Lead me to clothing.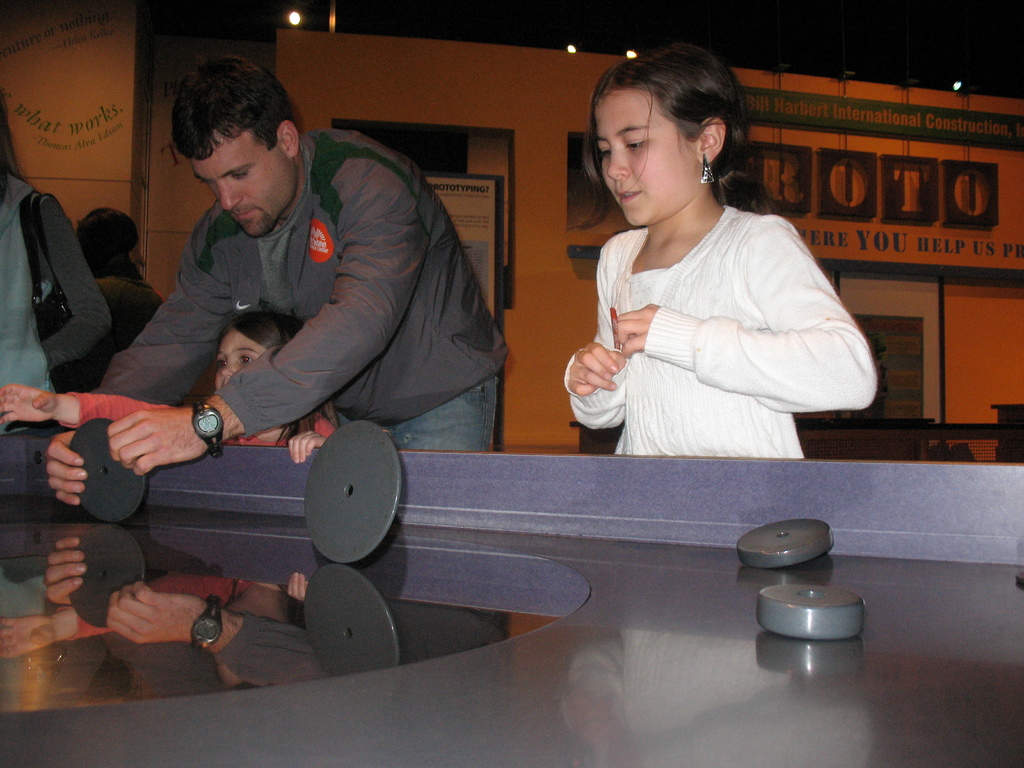
Lead to crop(84, 119, 509, 423).
